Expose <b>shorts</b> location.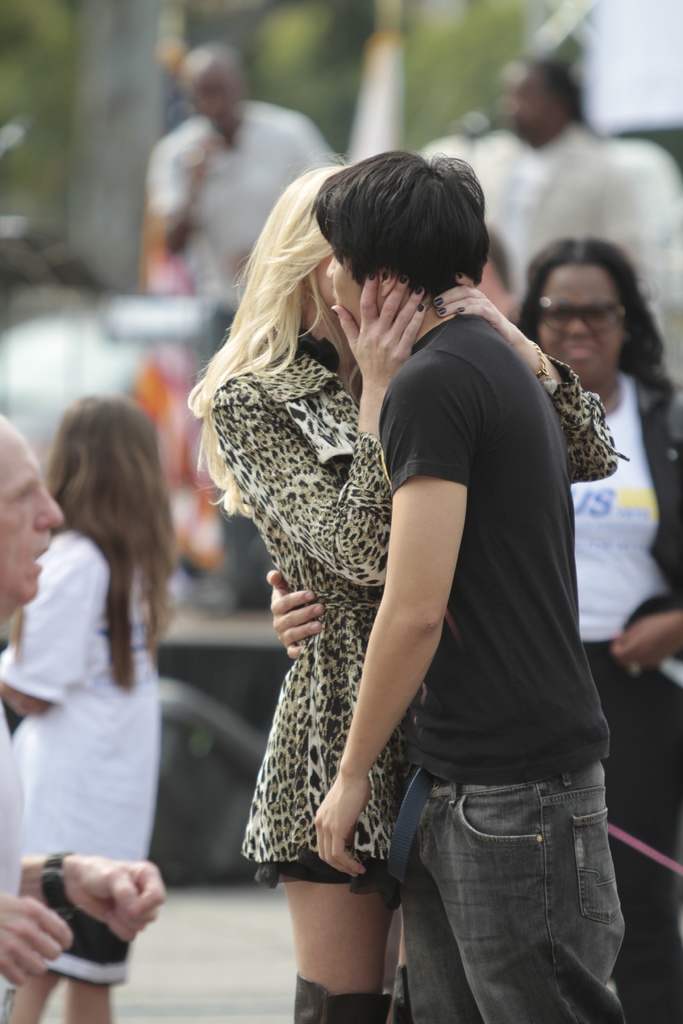
Exposed at bbox=[260, 854, 400, 910].
